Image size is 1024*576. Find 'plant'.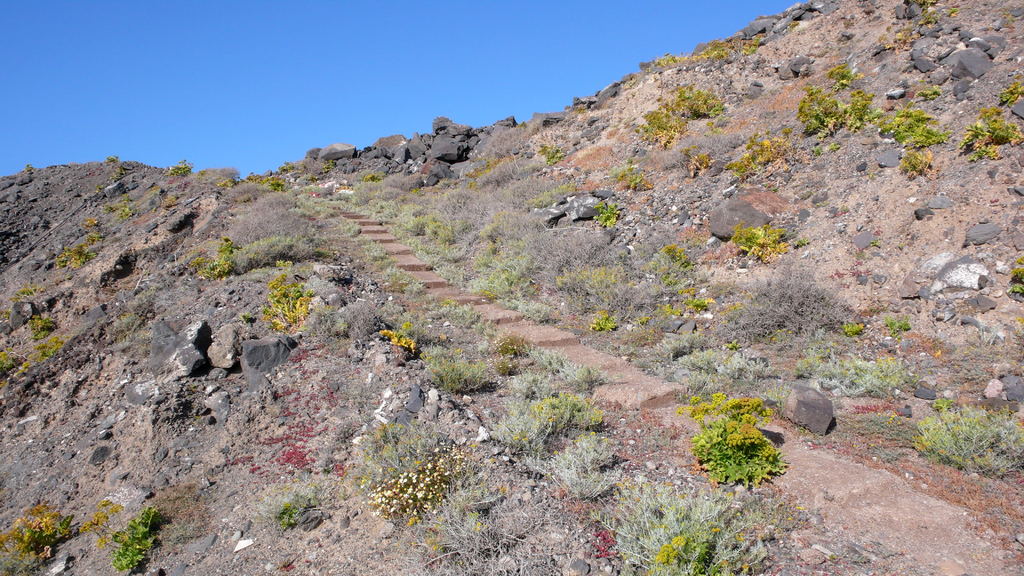
left=168, top=159, right=193, bottom=177.
